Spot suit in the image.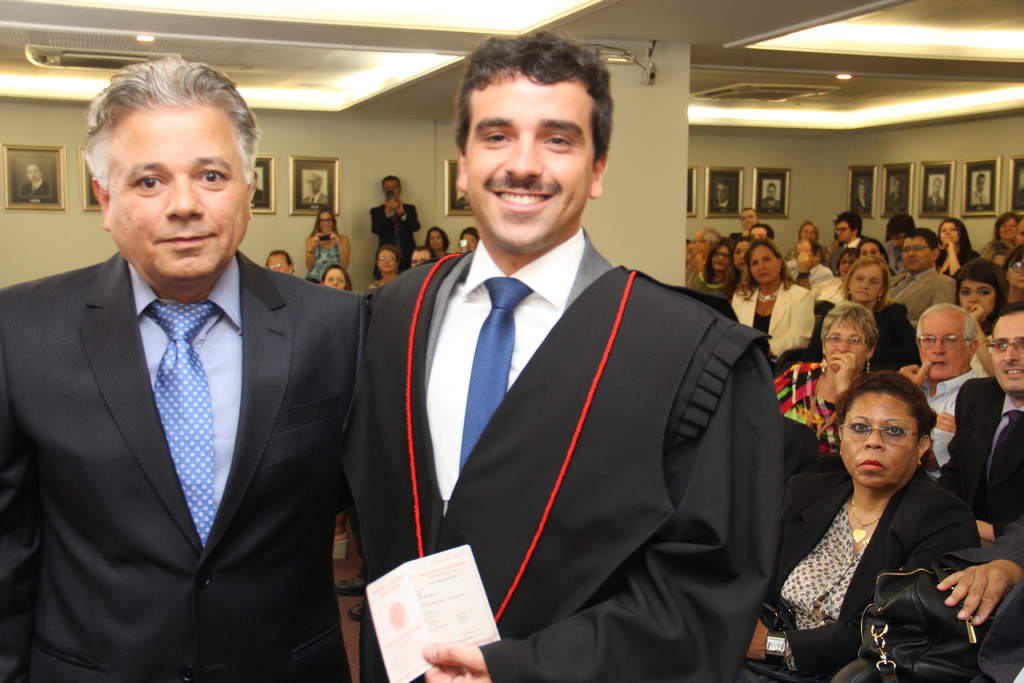
suit found at bbox=(936, 378, 1023, 538).
